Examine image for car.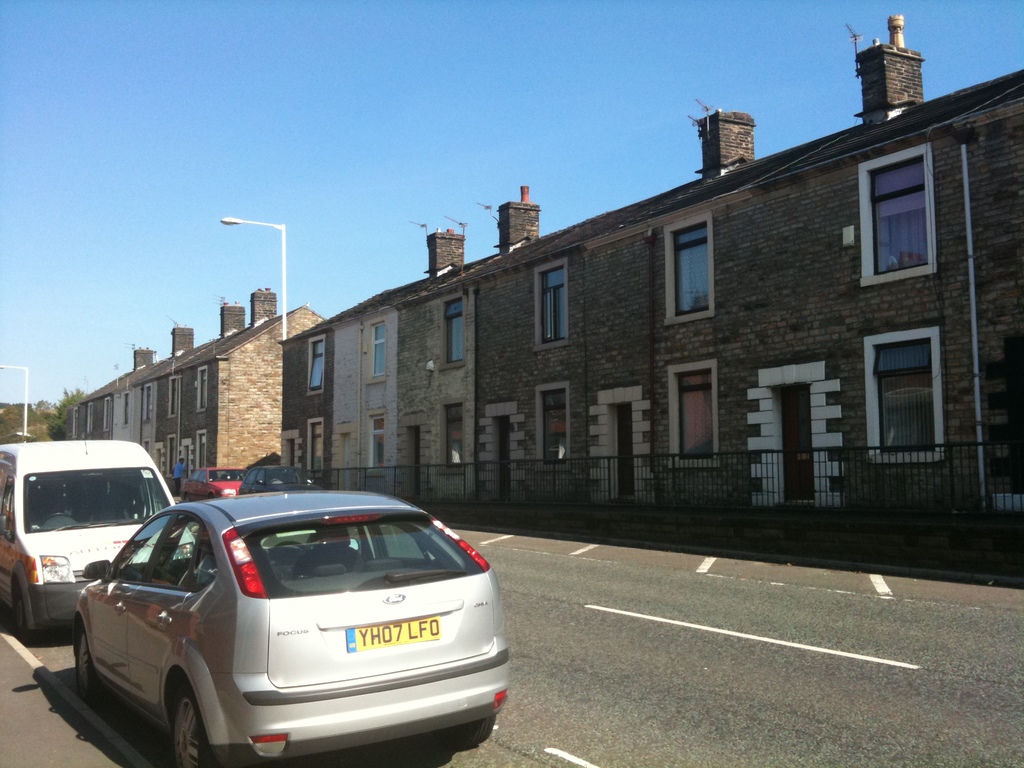
Examination result: [x1=234, y1=465, x2=329, y2=492].
